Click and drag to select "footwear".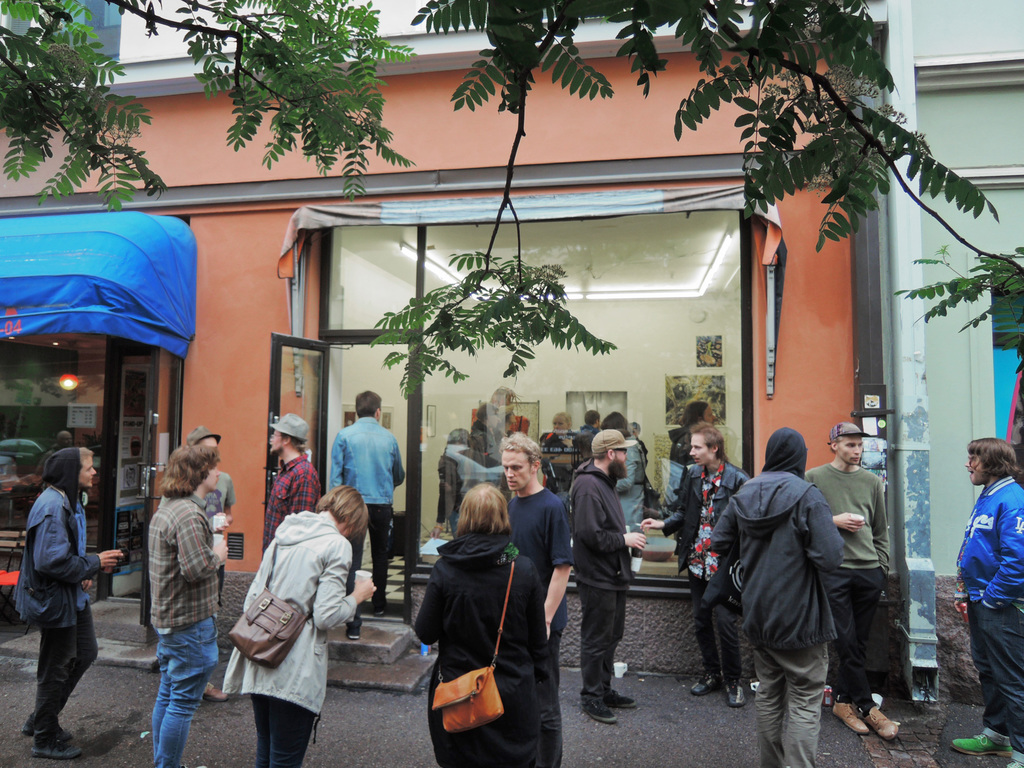
Selection: <box>952,730,1010,758</box>.
